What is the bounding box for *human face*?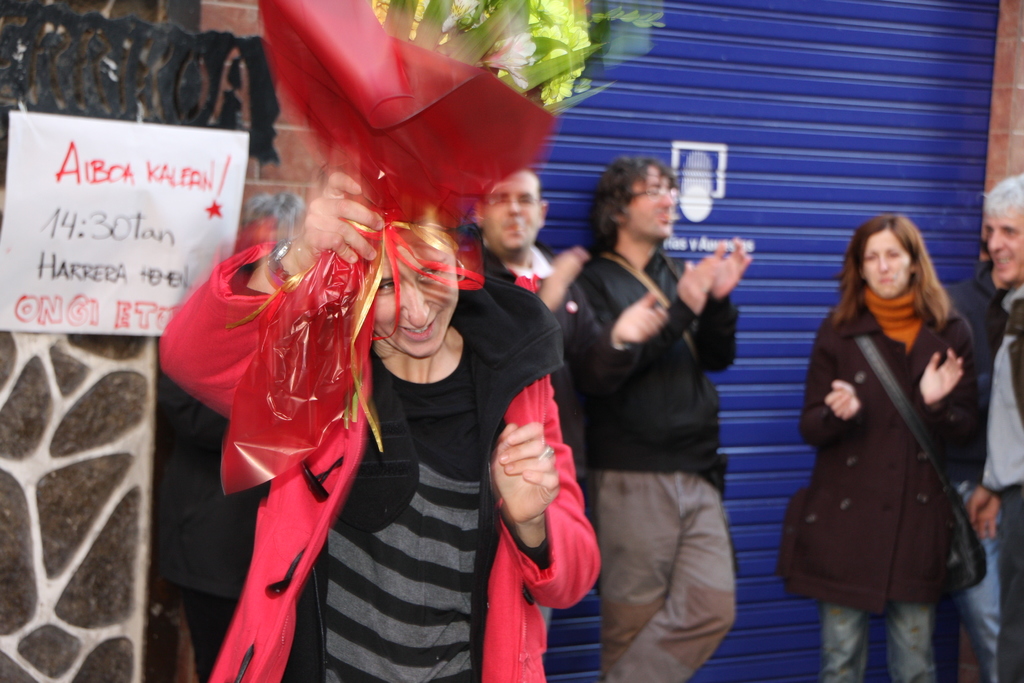
{"x1": 479, "y1": 160, "x2": 547, "y2": 251}.
